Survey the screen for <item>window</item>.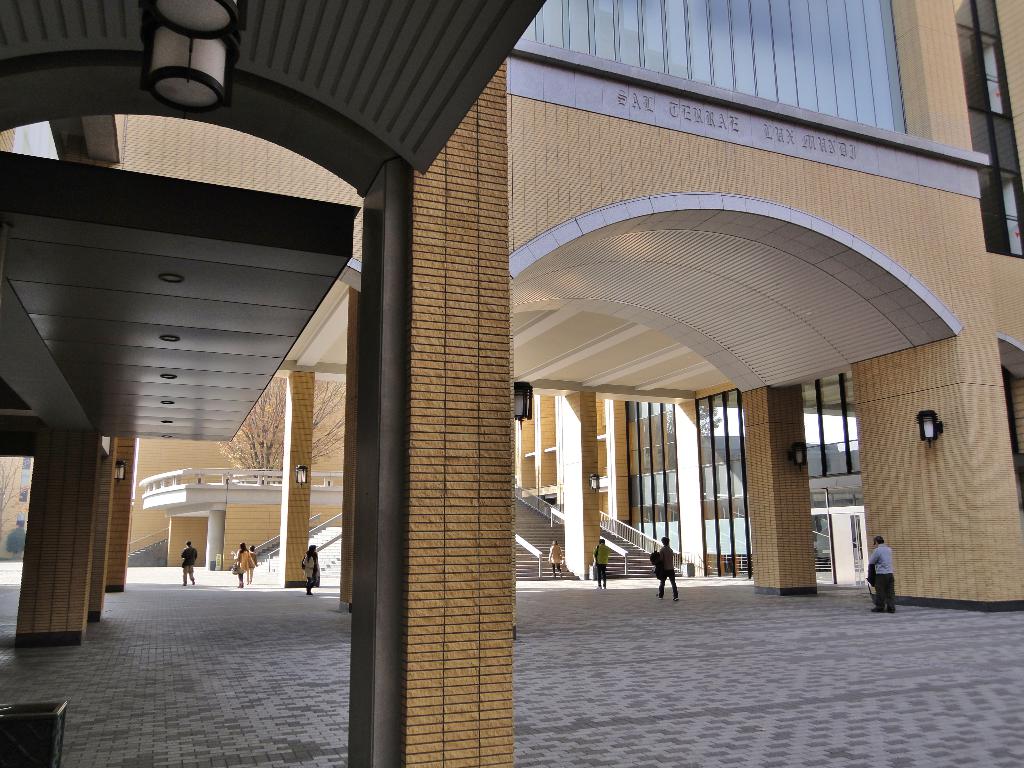
Survey found: [x1=944, y1=0, x2=1023, y2=285].
